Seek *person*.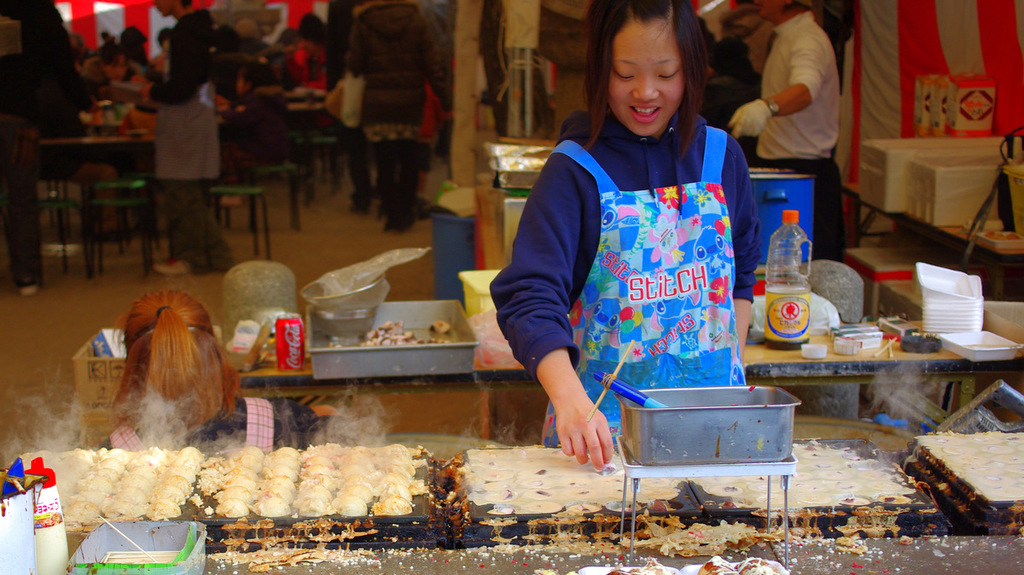
box=[701, 26, 763, 172].
